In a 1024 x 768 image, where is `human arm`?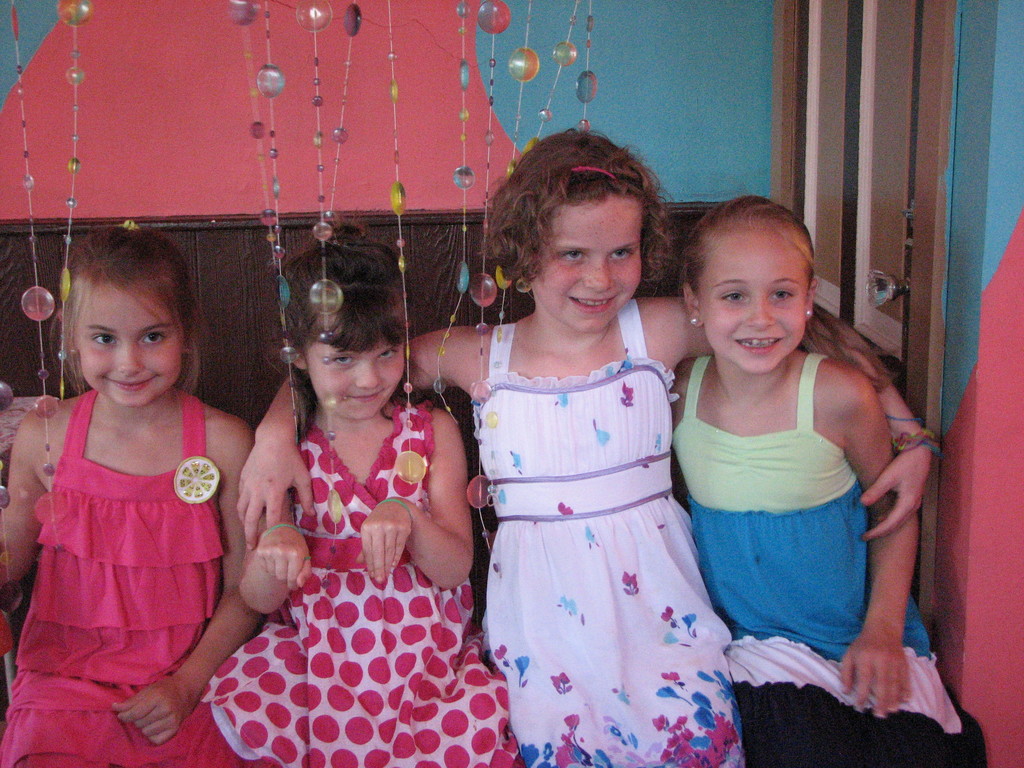
[x1=239, y1=312, x2=488, y2=559].
